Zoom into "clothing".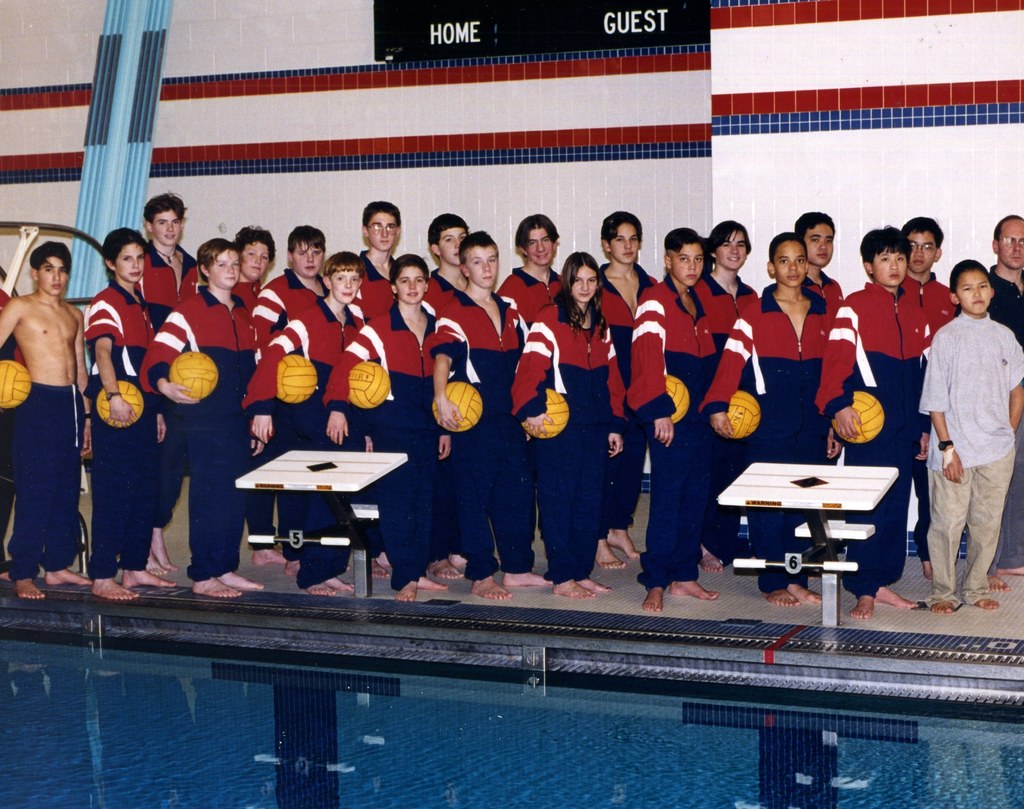
Zoom target: select_region(317, 306, 449, 574).
